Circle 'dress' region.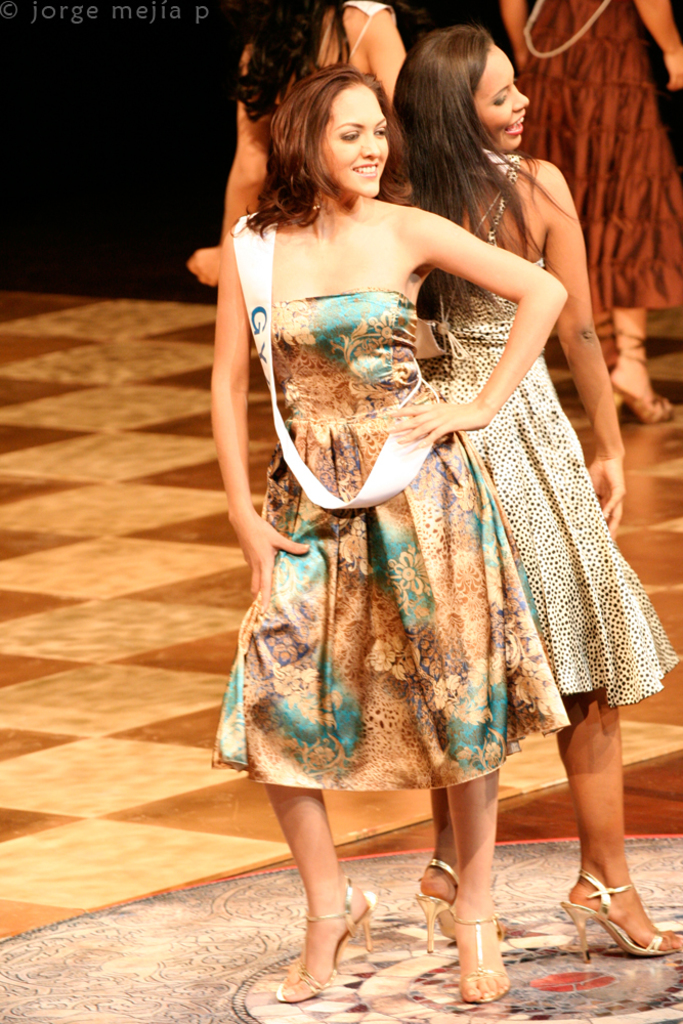
Region: box(416, 157, 678, 710).
